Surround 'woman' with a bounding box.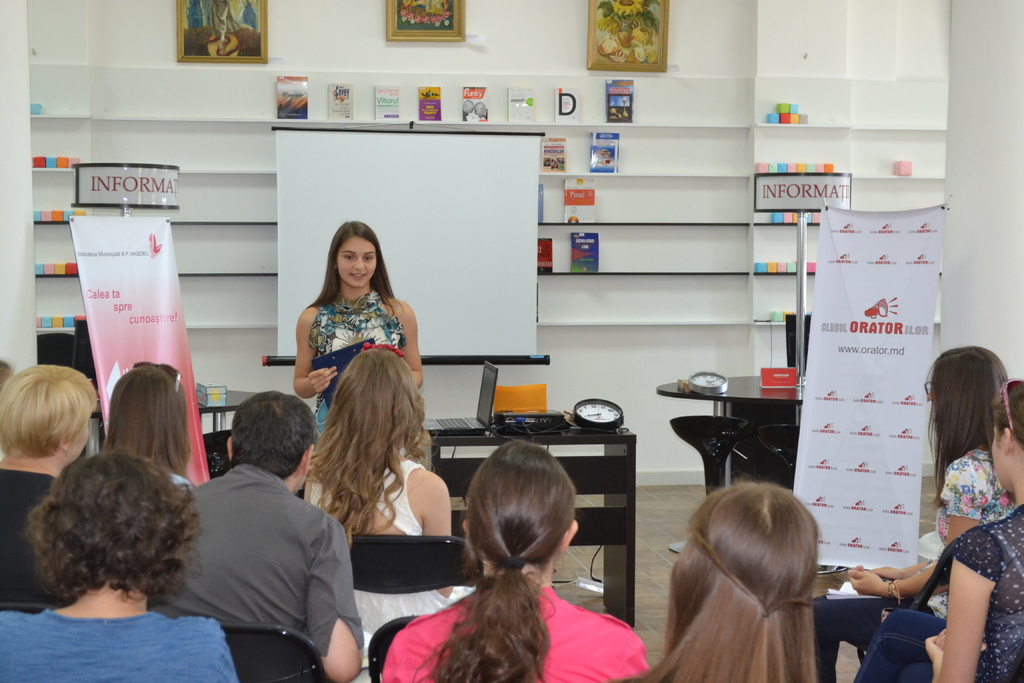
box(376, 437, 654, 682).
